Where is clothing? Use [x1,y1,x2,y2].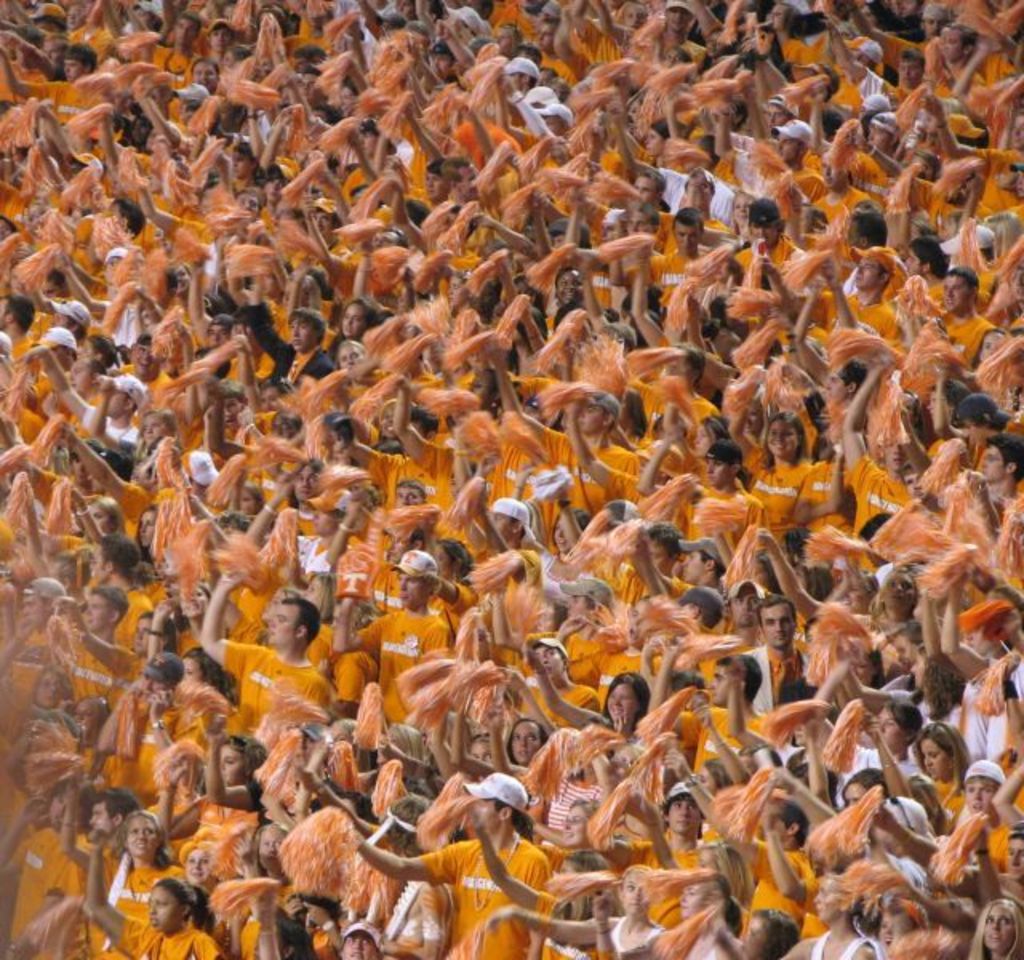
[766,0,859,74].
